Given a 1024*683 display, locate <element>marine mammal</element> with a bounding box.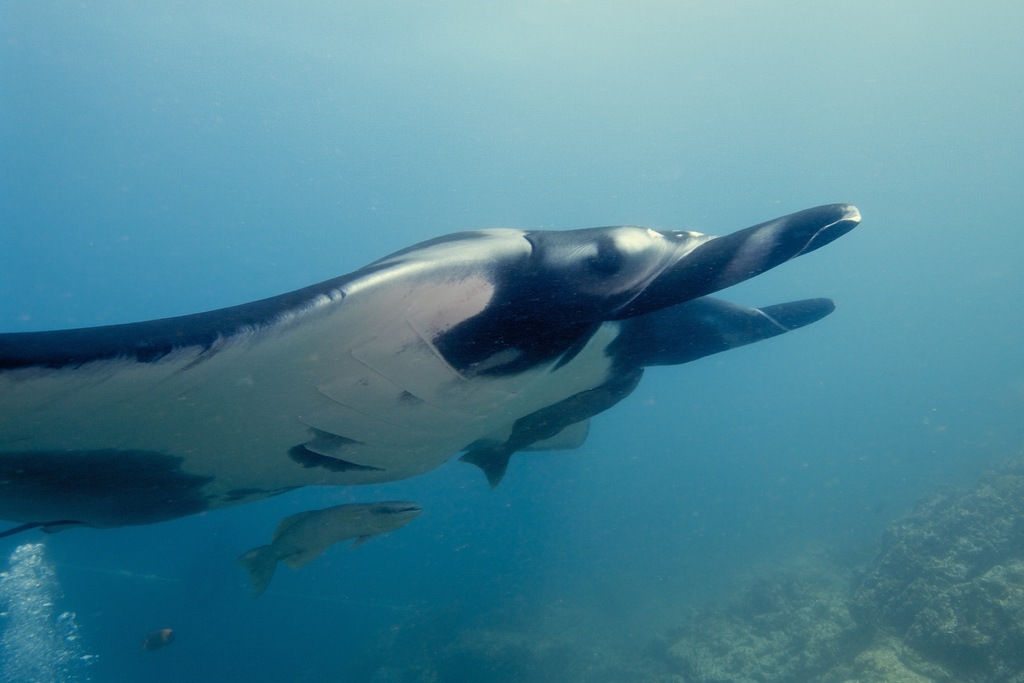
Located: detection(0, 212, 862, 485).
